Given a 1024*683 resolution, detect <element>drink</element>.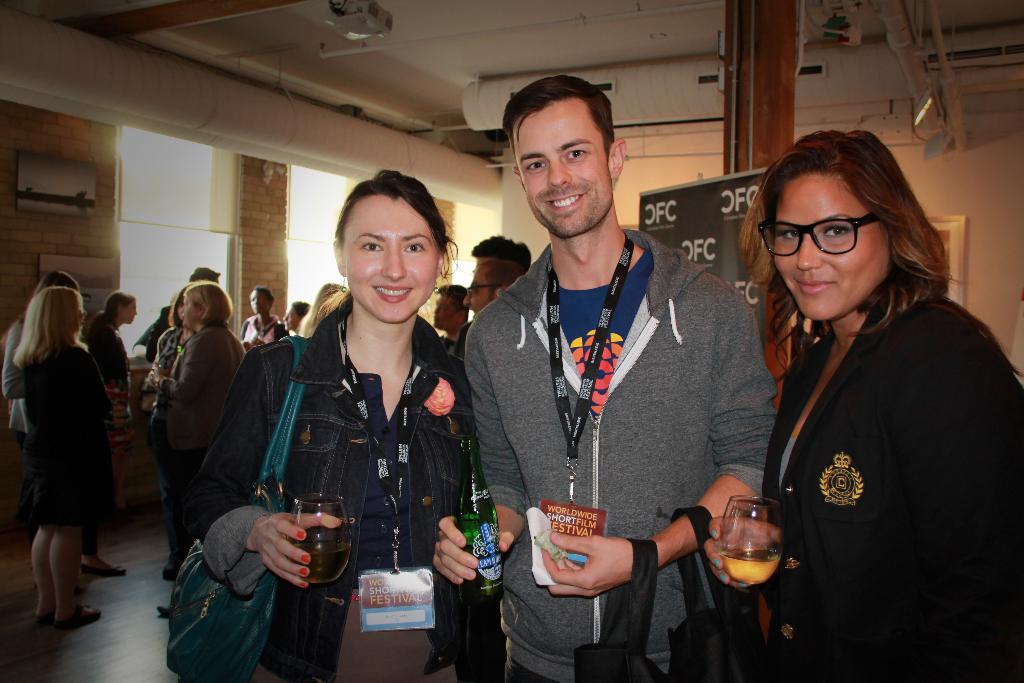
<box>294,536,354,581</box>.
